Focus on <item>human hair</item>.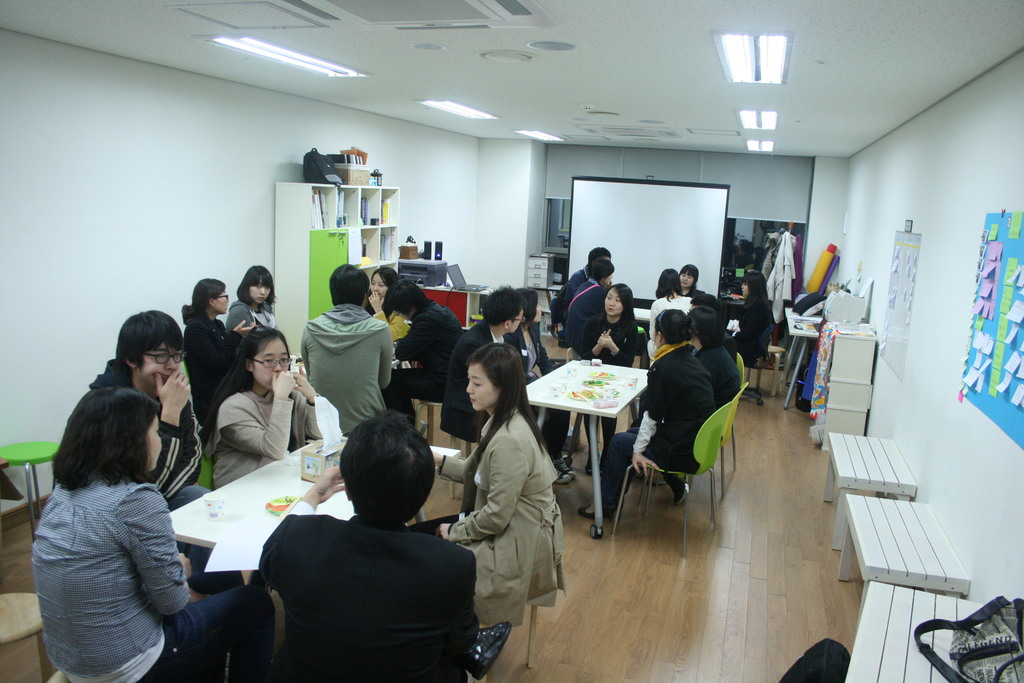
Focused at box=[655, 306, 691, 343].
